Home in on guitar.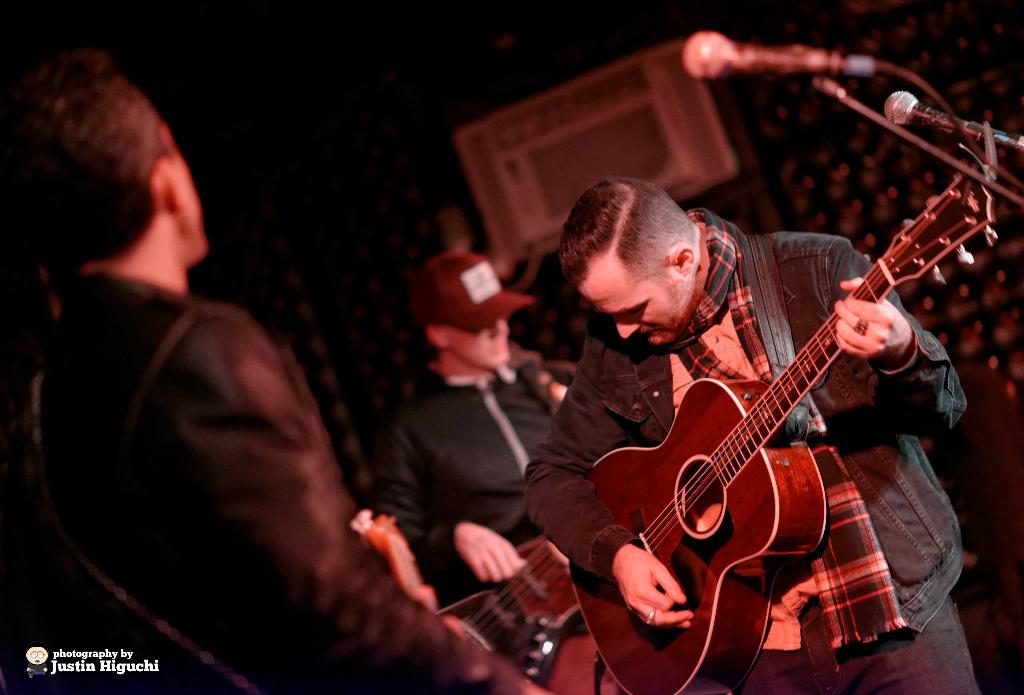
Homed in at [559,172,991,673].
